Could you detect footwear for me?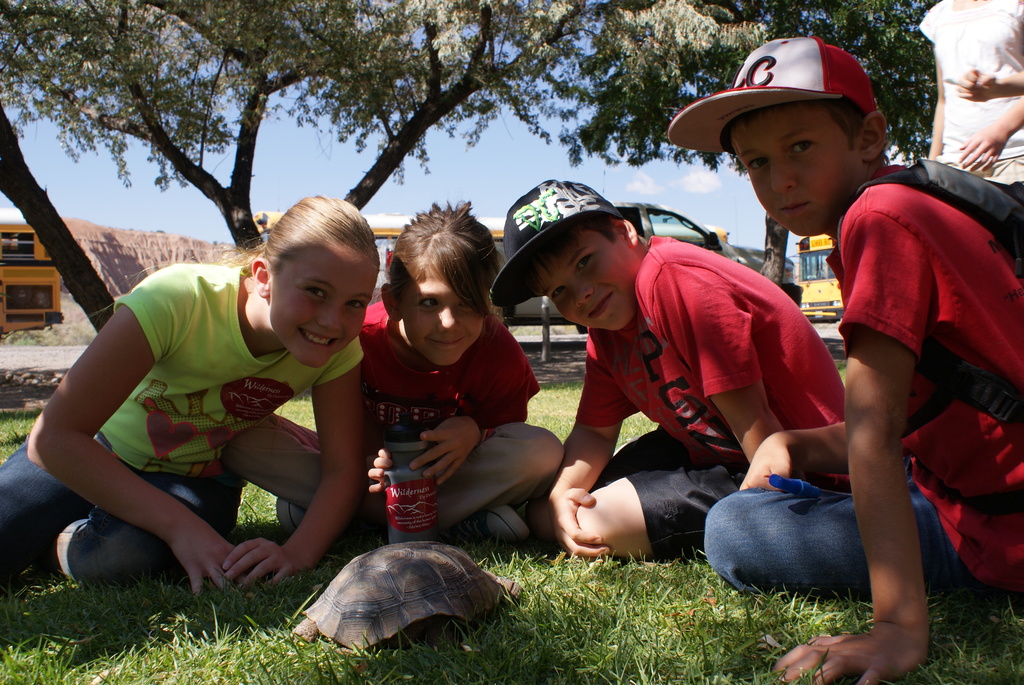
Detection result: 465,507,532,542.
